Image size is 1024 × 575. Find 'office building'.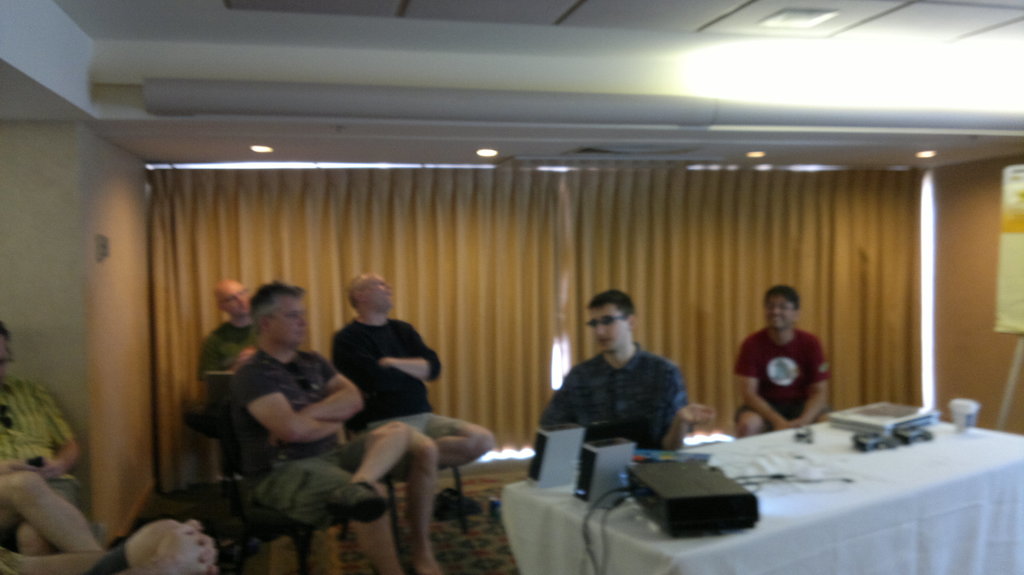
bbox=[0, 0, 1023, 574].
